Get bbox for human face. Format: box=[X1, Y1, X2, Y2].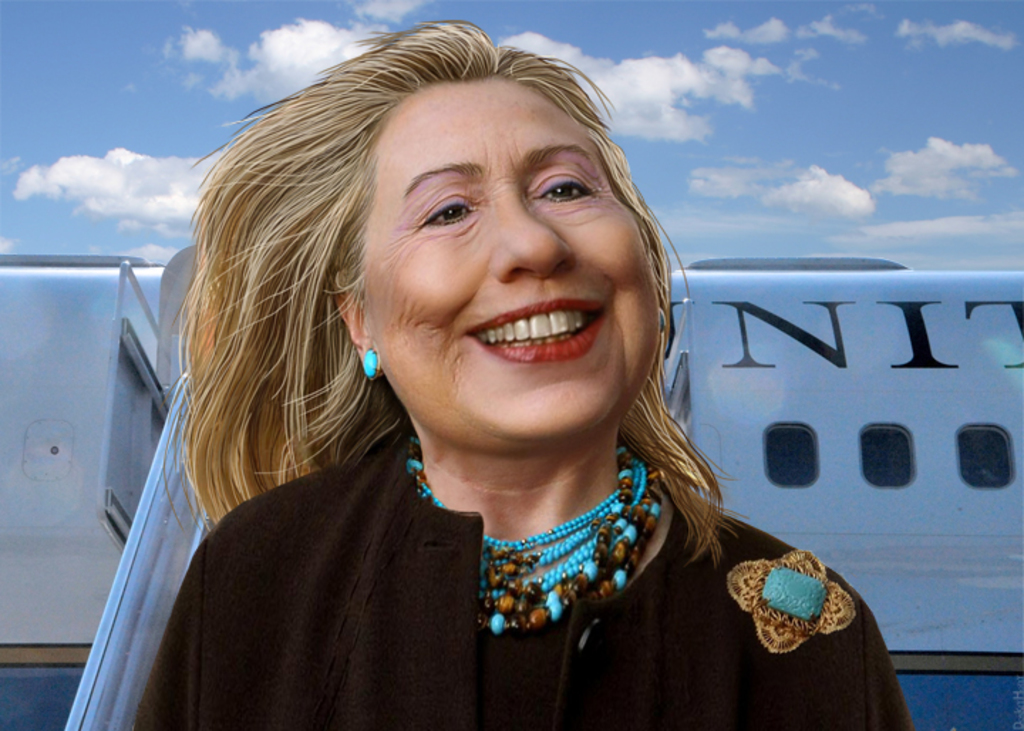
box=[360, 77, 668, 448].
